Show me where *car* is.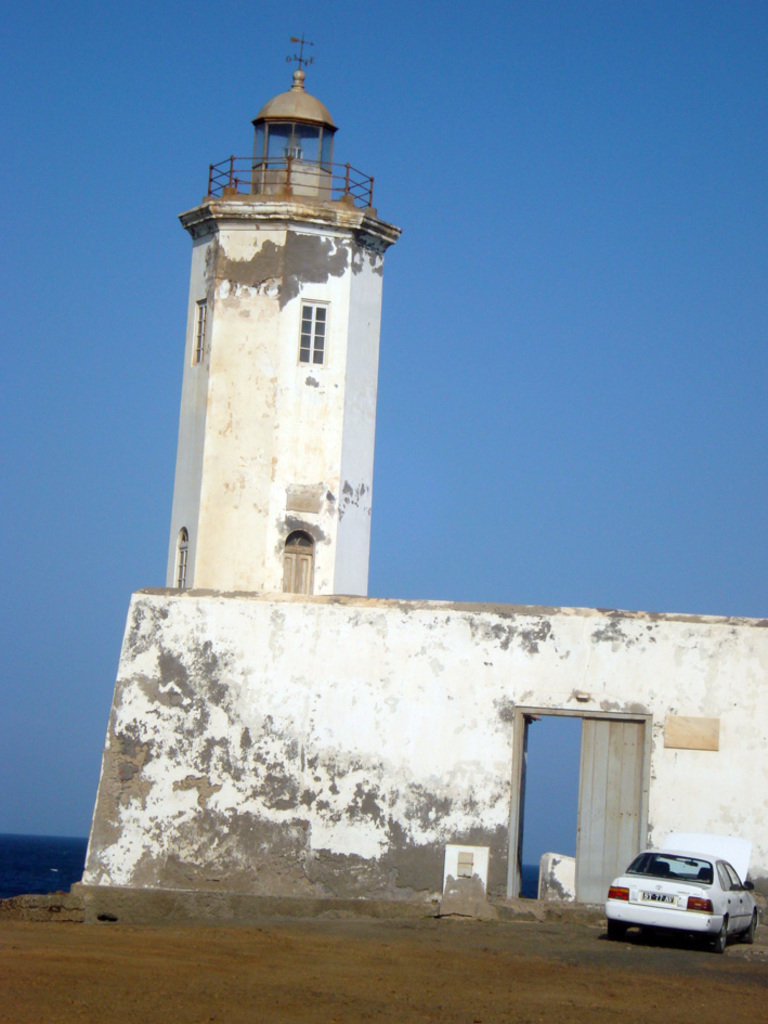
*car* is at select_region(601, 852, 754, 949).
